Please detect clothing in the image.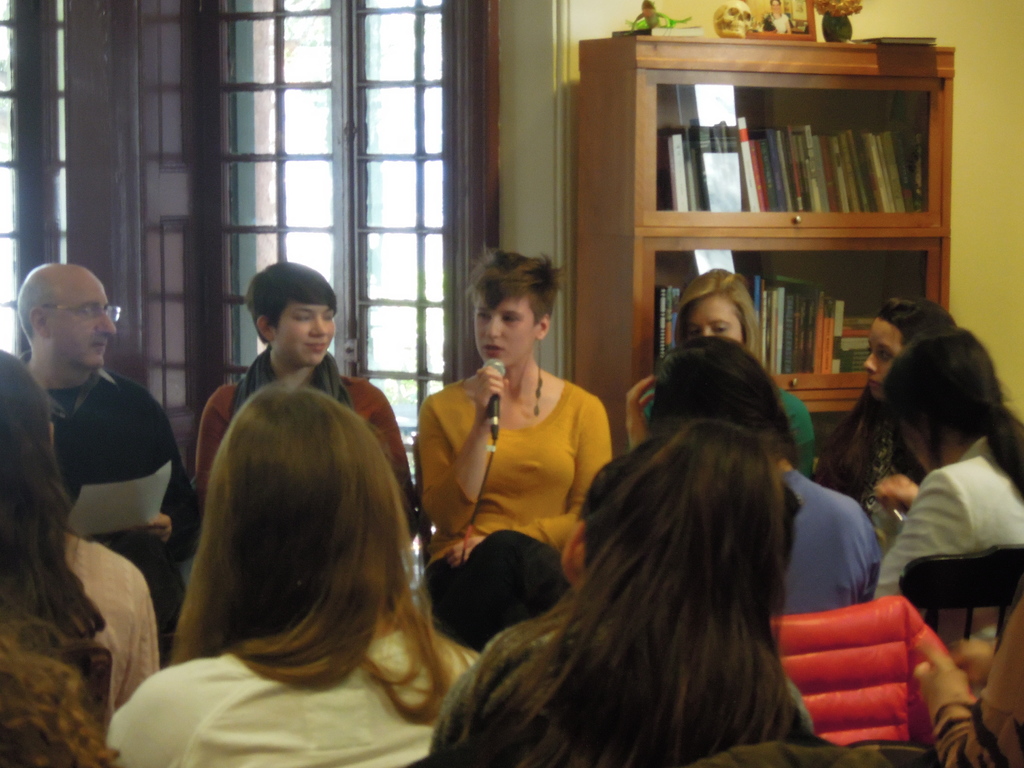
region(0, 581, 116, 767).
